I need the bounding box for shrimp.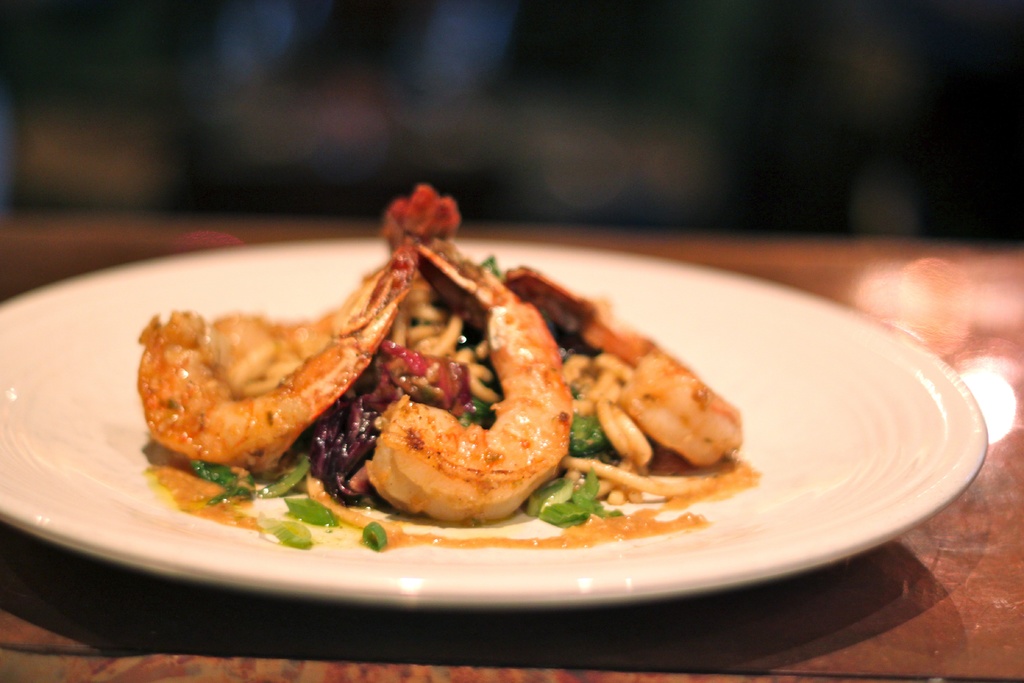
Here it is: detection(614, 347, 742, 461).
